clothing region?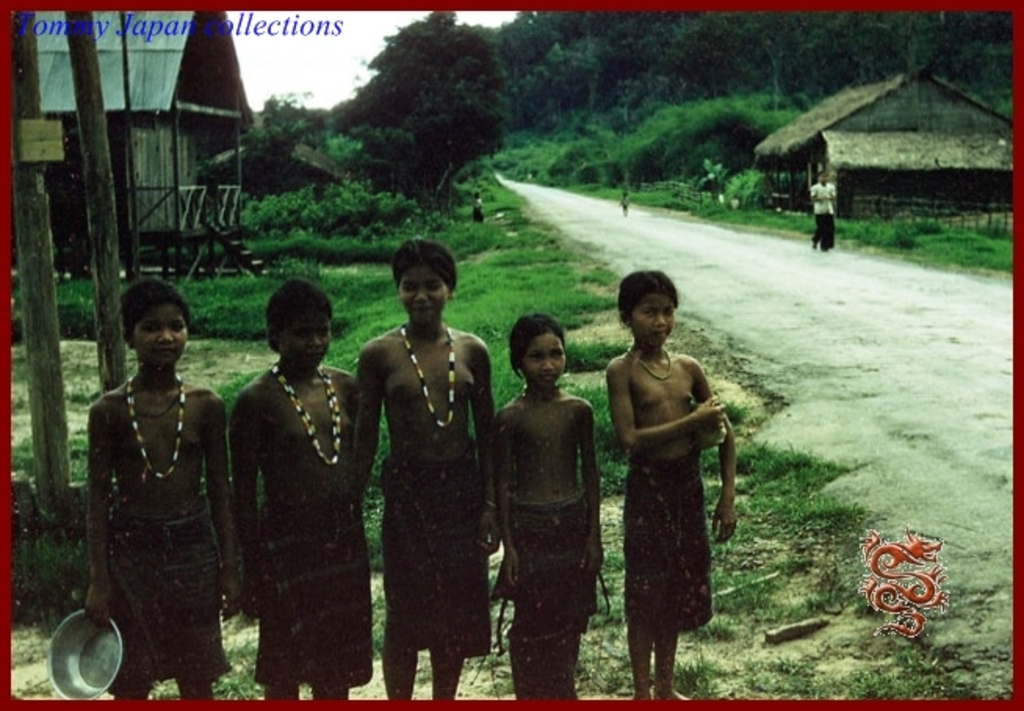
bbox=(490, 492, 595, 664)
